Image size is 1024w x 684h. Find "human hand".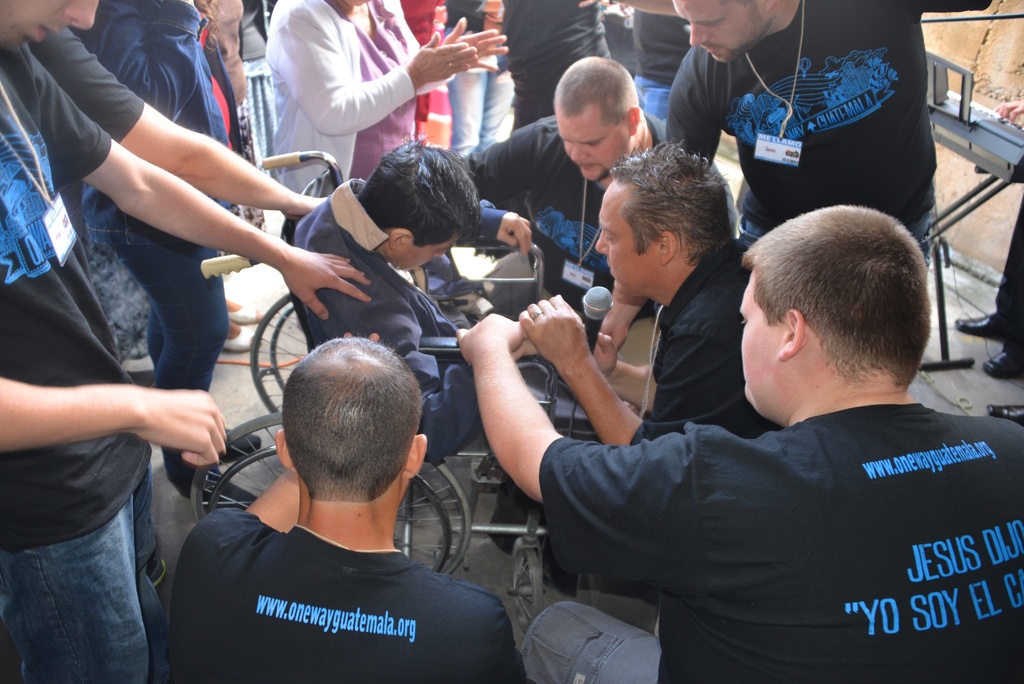
[339,330,380,339].
